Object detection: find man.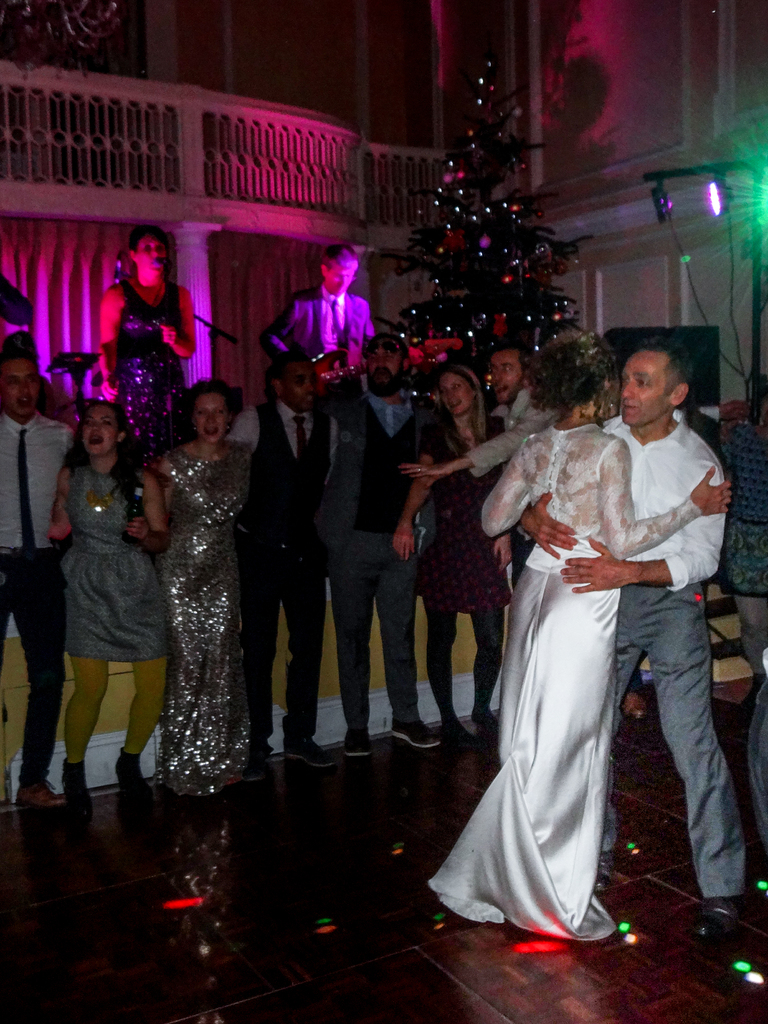
pyautogui.locateOnScreen(521, 335, 756, 950).
